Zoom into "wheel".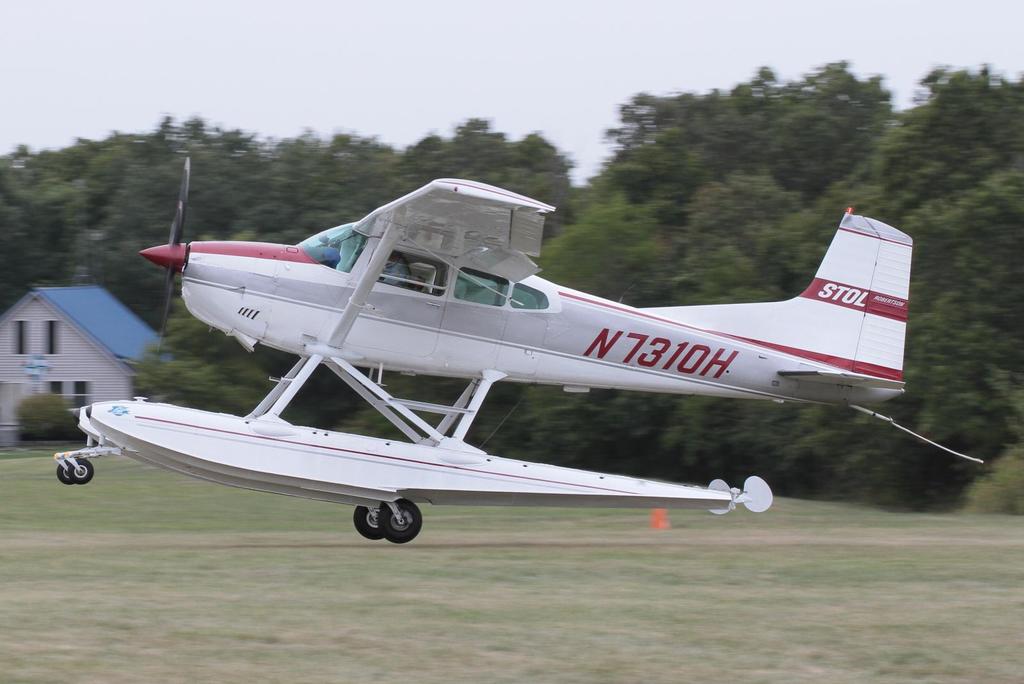
Zoom target: (69,462,94,482).
